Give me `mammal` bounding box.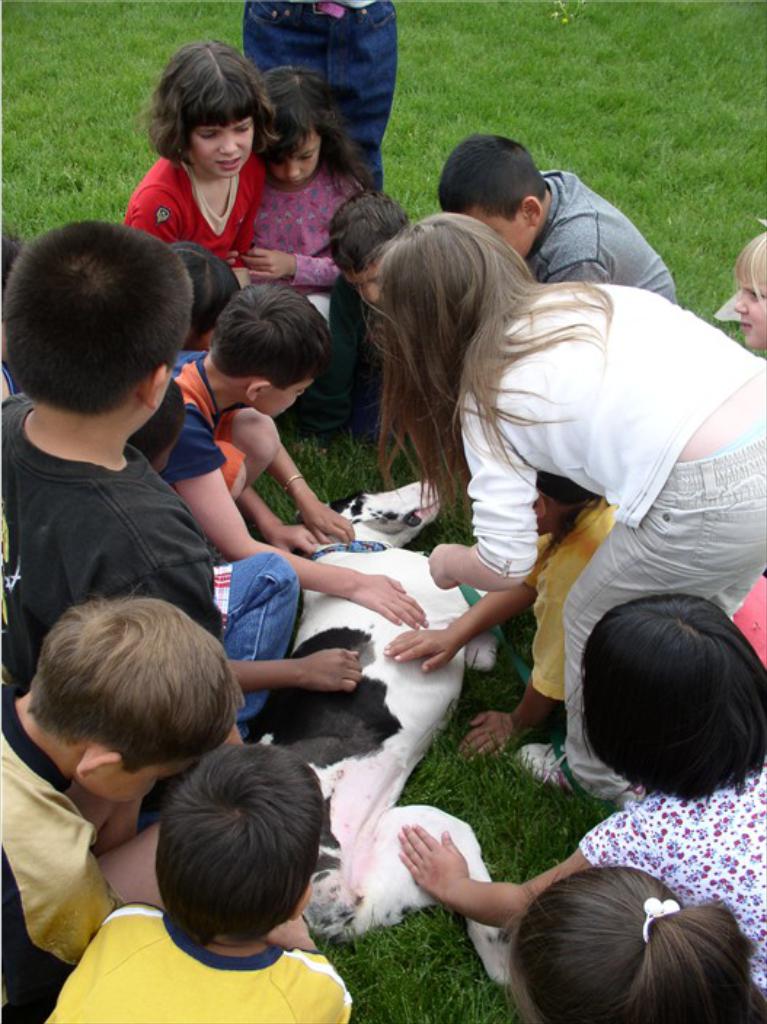
bbox(134, 32, 269, 356).
